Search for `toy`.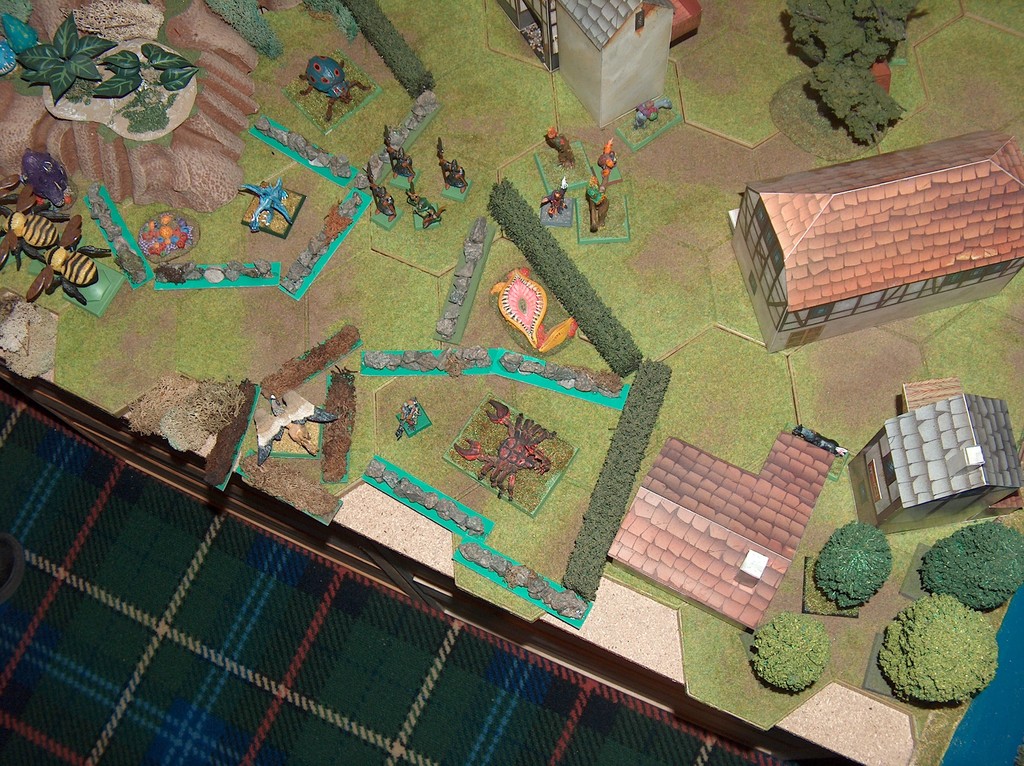
Found at x1=26 y1=211 x2=116 y2=312.
